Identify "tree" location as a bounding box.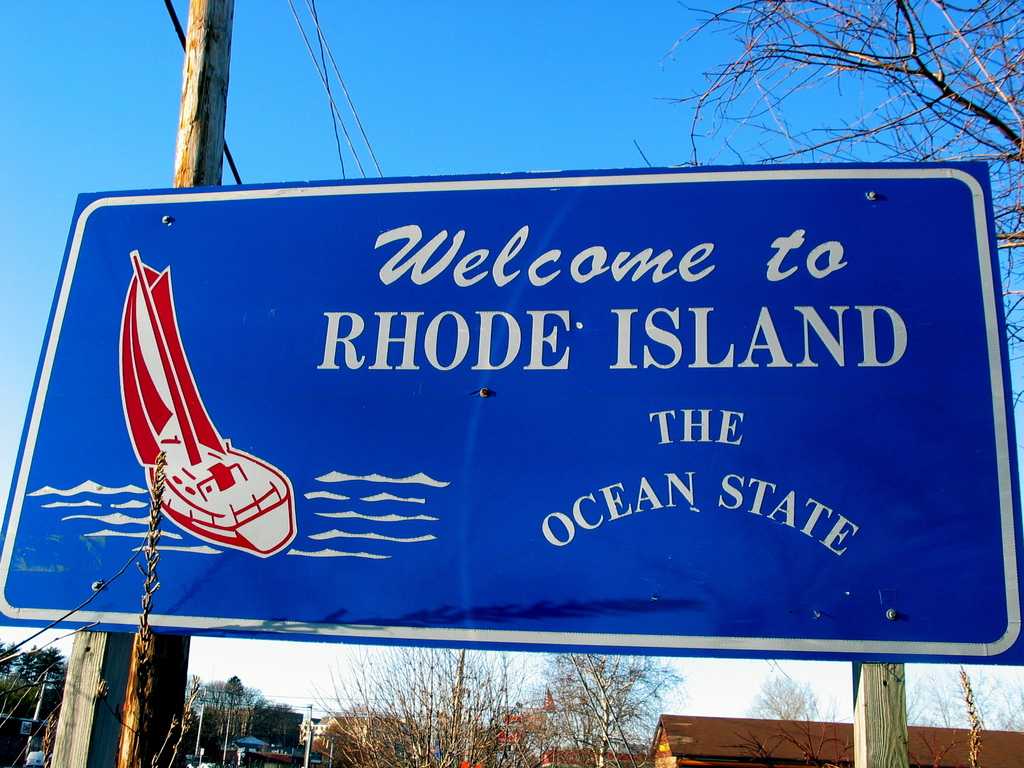
x1=0 y1=638 x2=15 y2=710.
